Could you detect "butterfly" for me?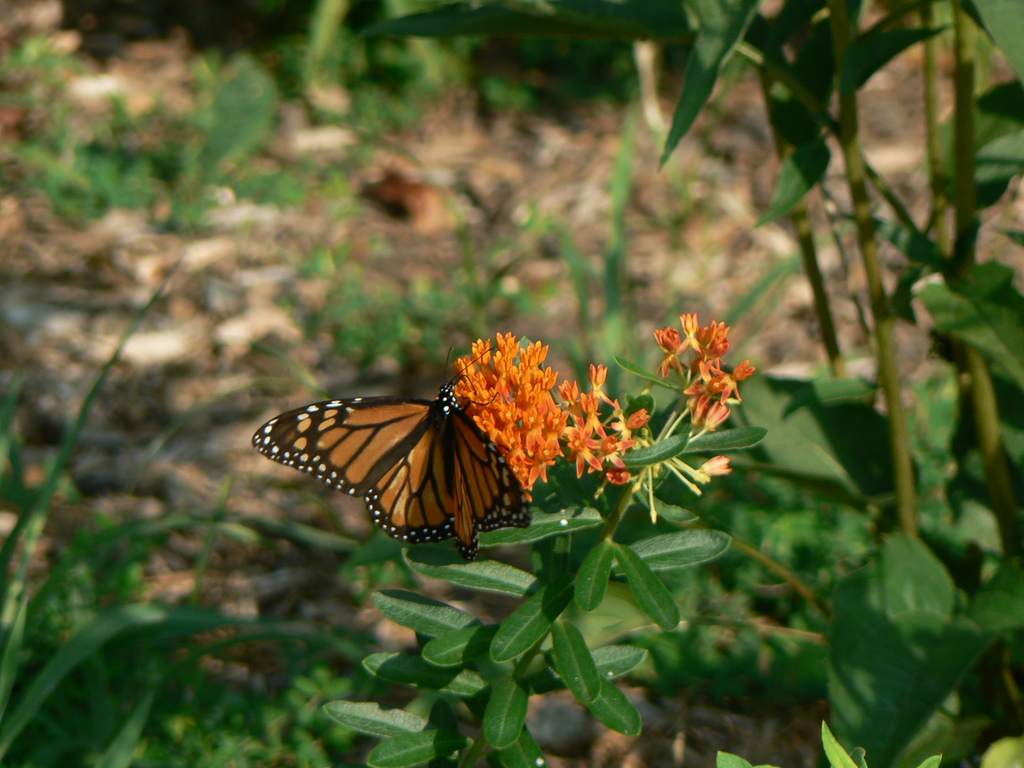
Detection result: crop(259, 359, 540, 552).
